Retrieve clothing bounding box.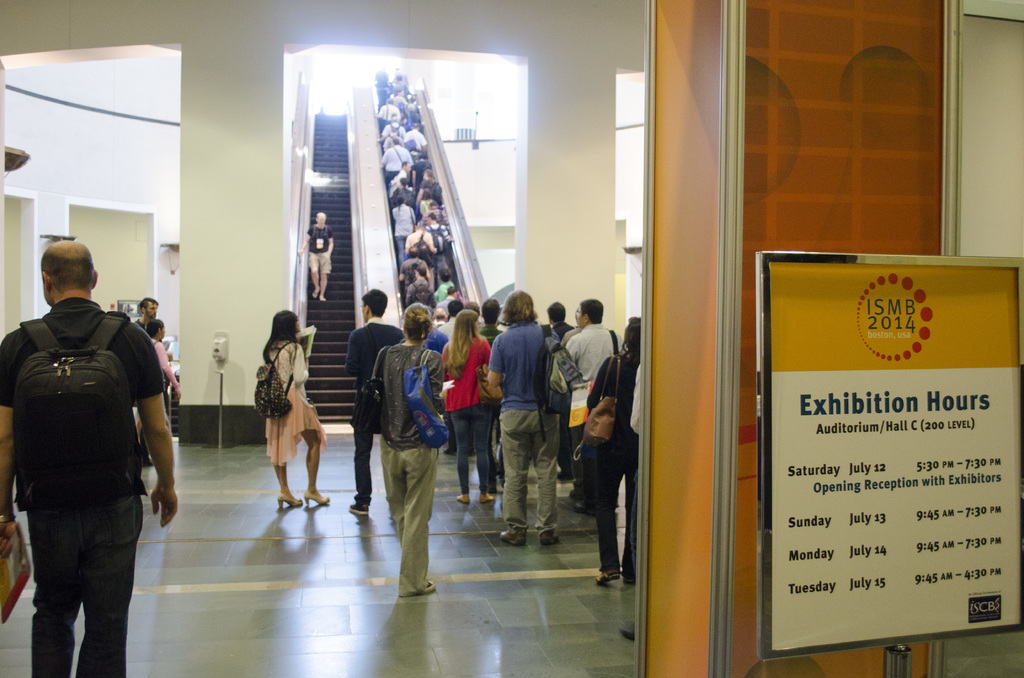
Bounding box: [left=8, top=263, right=164, bottom=677].
